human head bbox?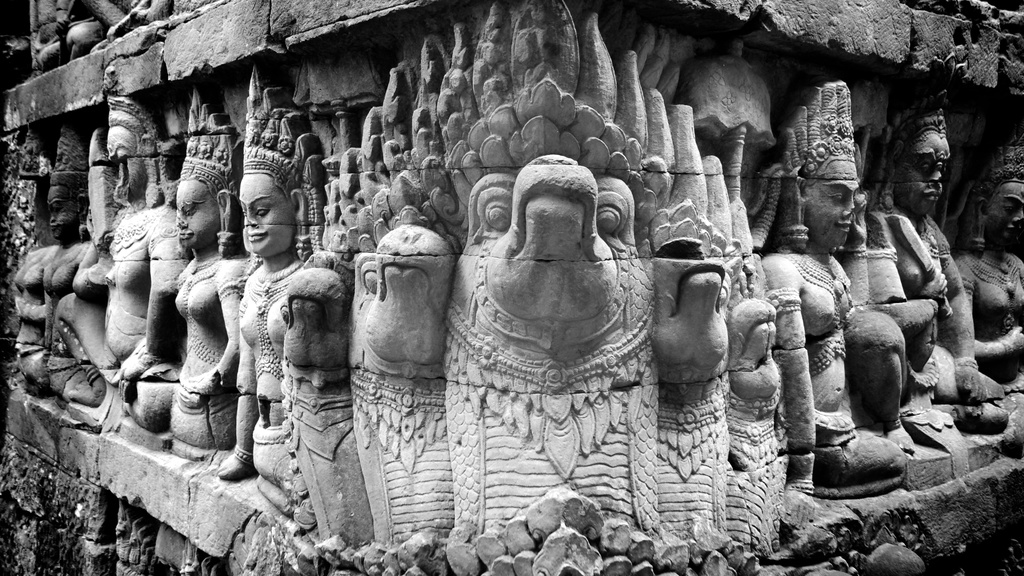
44,182,81,251
